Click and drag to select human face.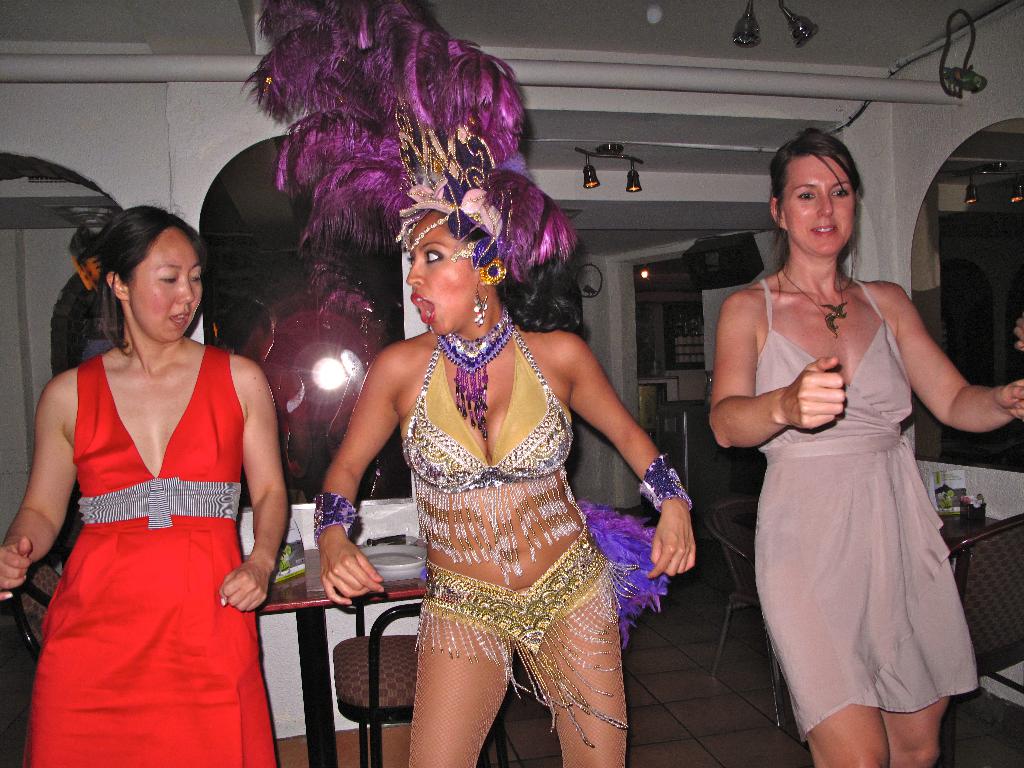
Selection: box=[131, 227, 204, 341].
